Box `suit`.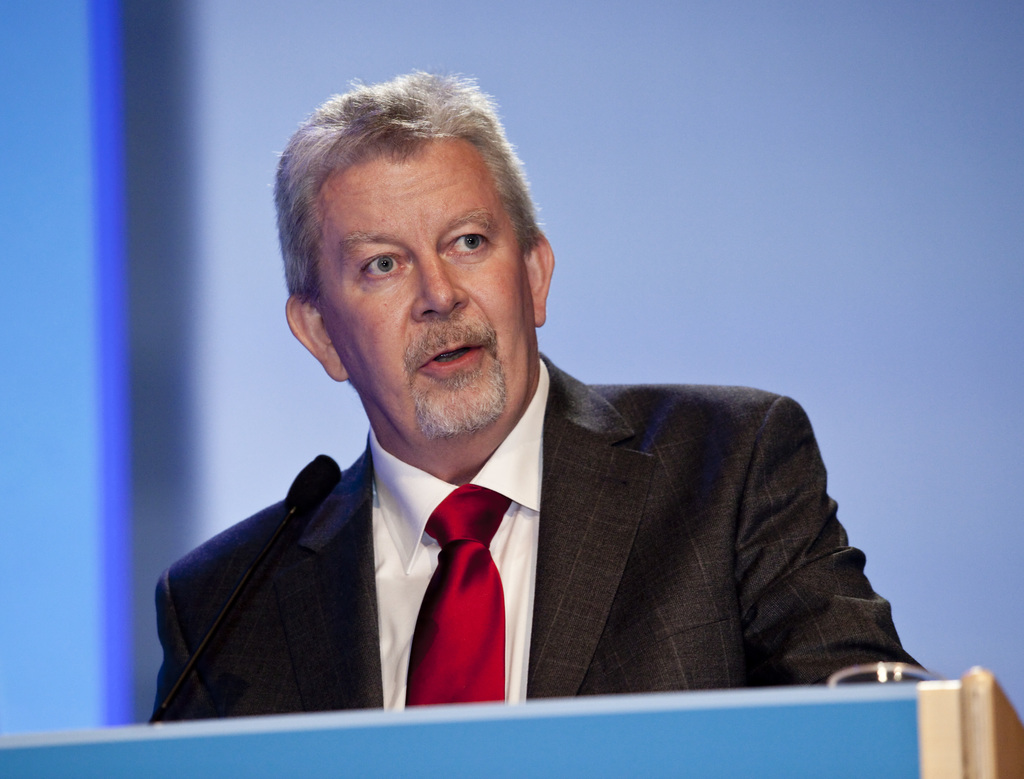
rect(150, 334, 947, 702).
